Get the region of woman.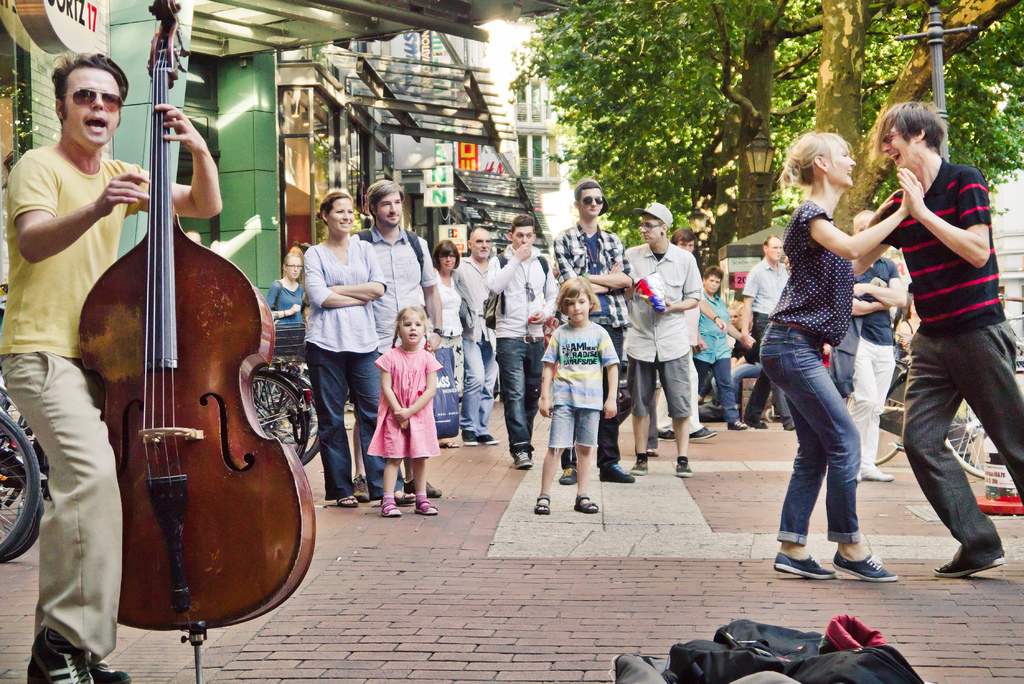
left=758, top=131, right=936, bottom=579.
